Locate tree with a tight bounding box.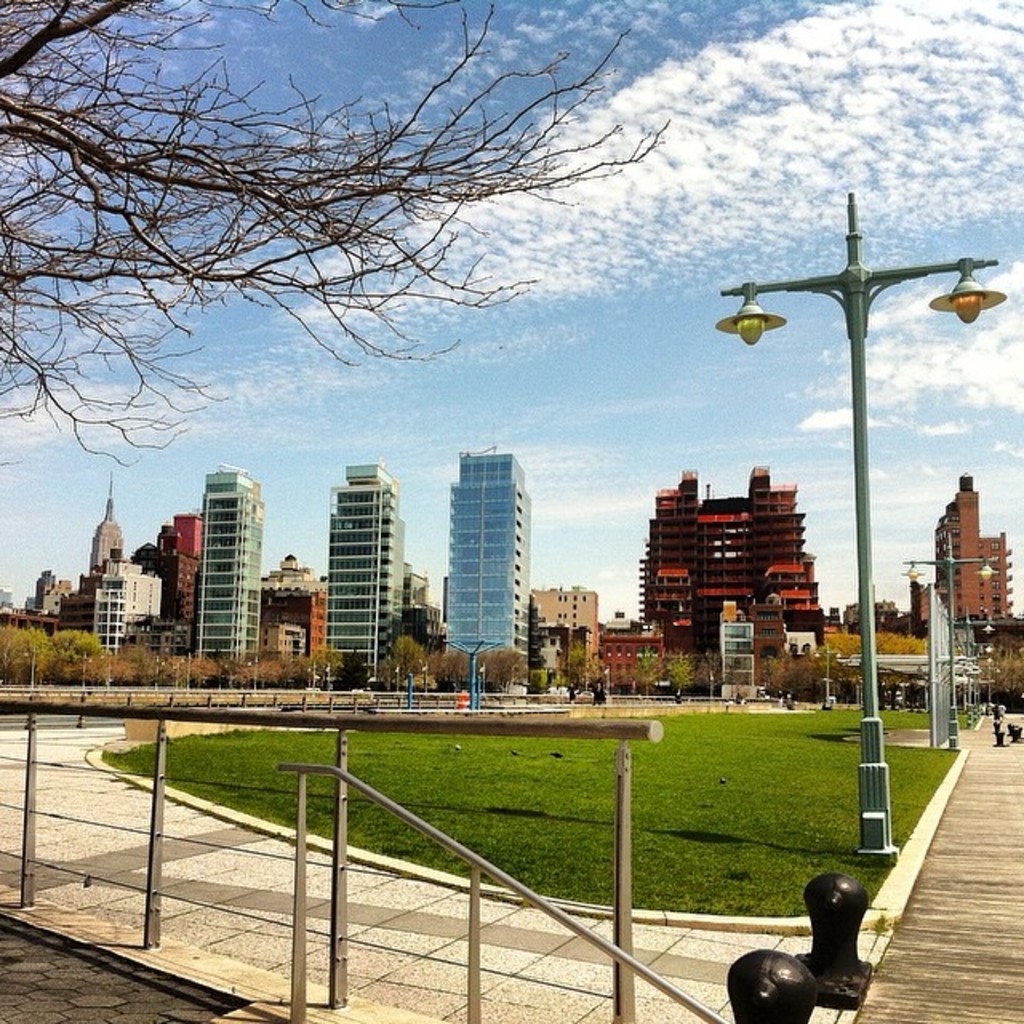
(x1=765, y1=646, x2=843, y2=699).
